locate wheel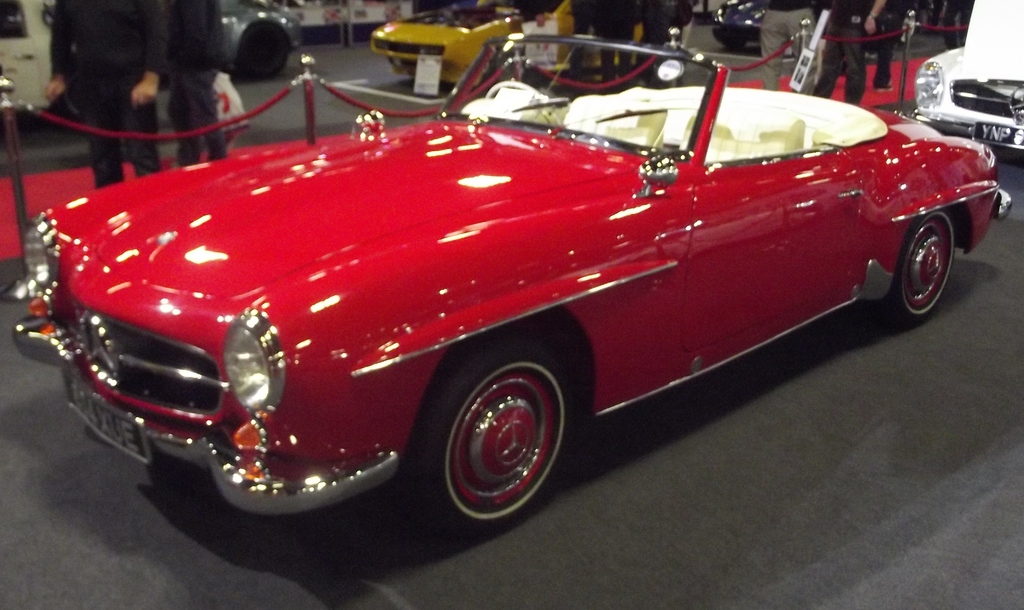
<bbox>390, 326, 594, 543</bbox>
